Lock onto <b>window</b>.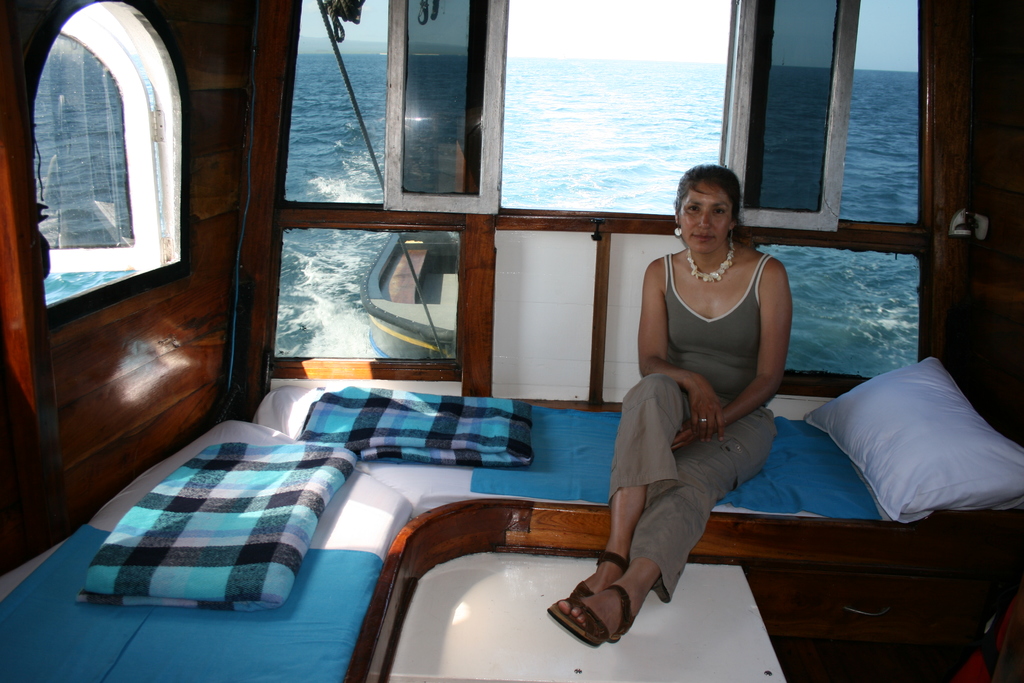
Locked: crop(740, 0, 840, 212).
